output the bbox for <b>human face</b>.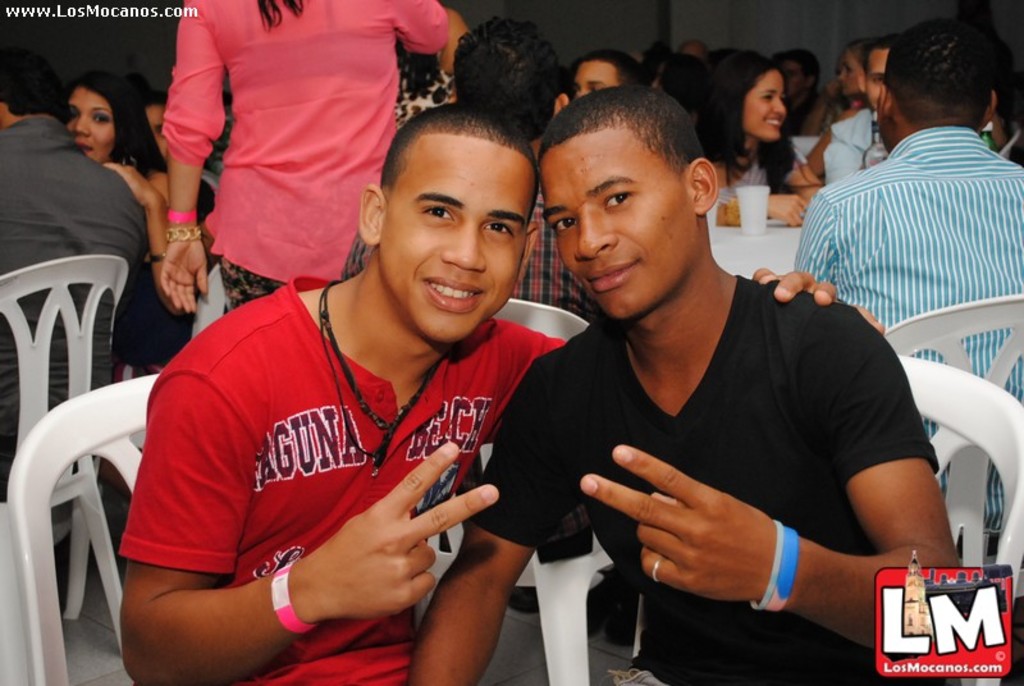
pyautogui.locateOnScreen(833, 51, 867, 104).
